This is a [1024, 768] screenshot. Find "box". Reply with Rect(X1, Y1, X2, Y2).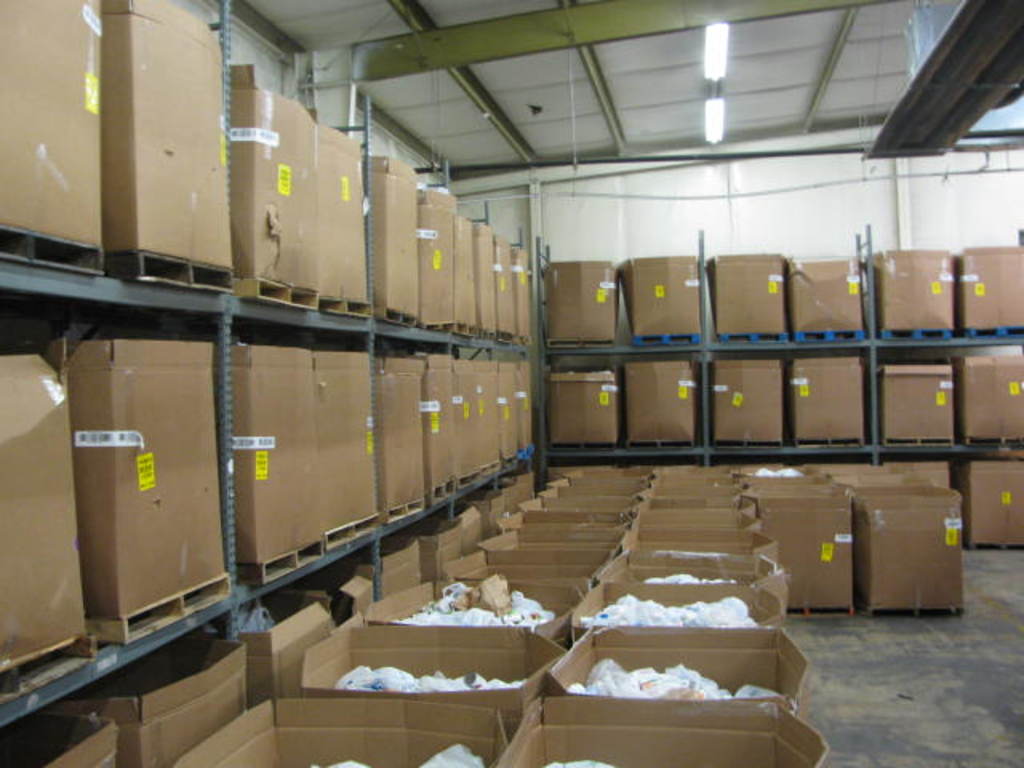
Rect(0, 712, 117, 766).
